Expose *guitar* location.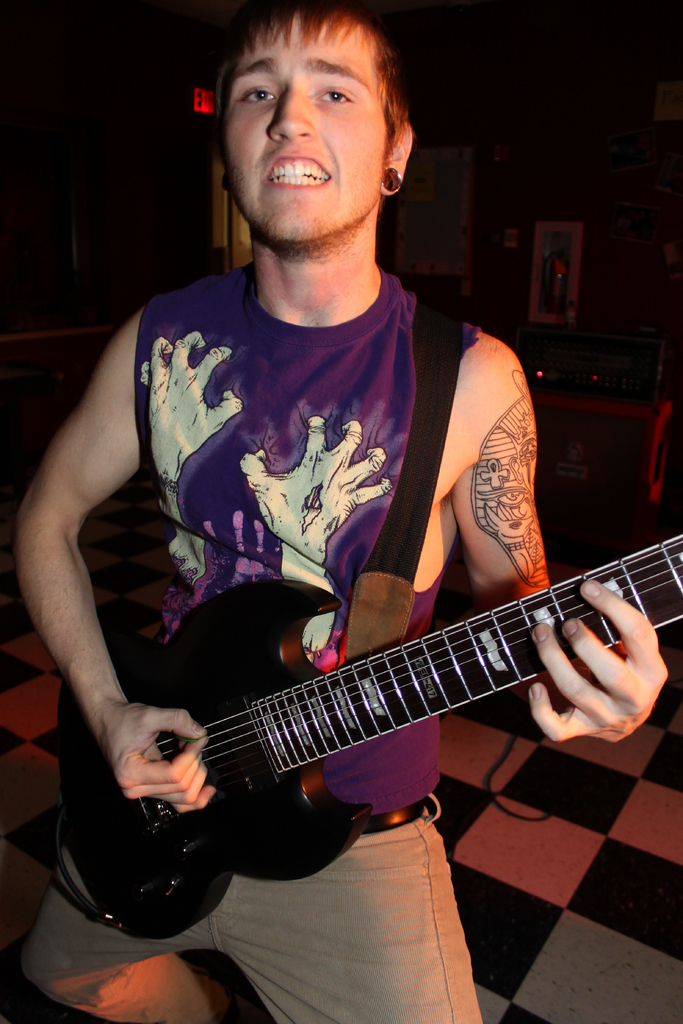
Exposed at 62 527 682 944.
